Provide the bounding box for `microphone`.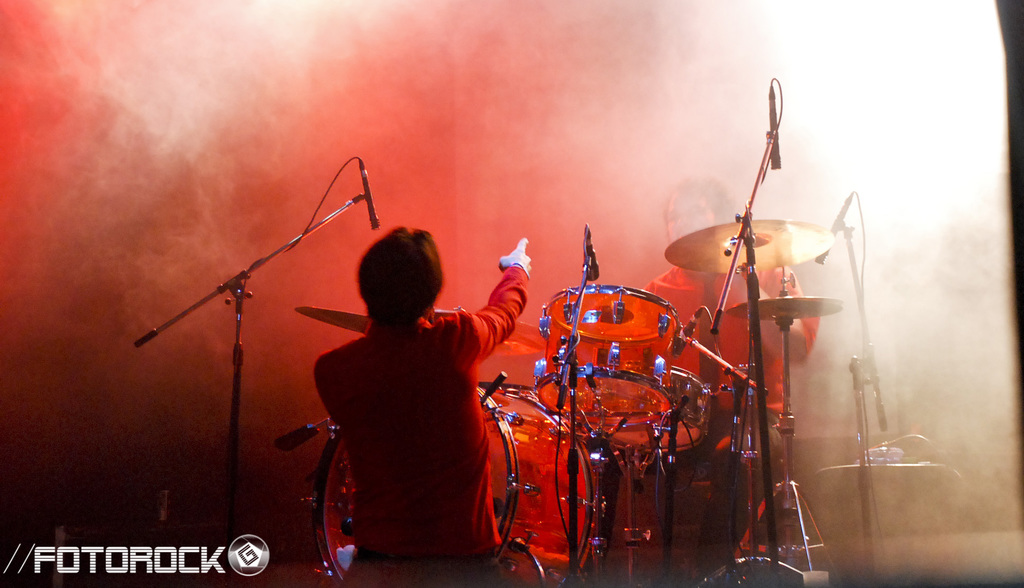
Rect(817, 192, 851, 263).
